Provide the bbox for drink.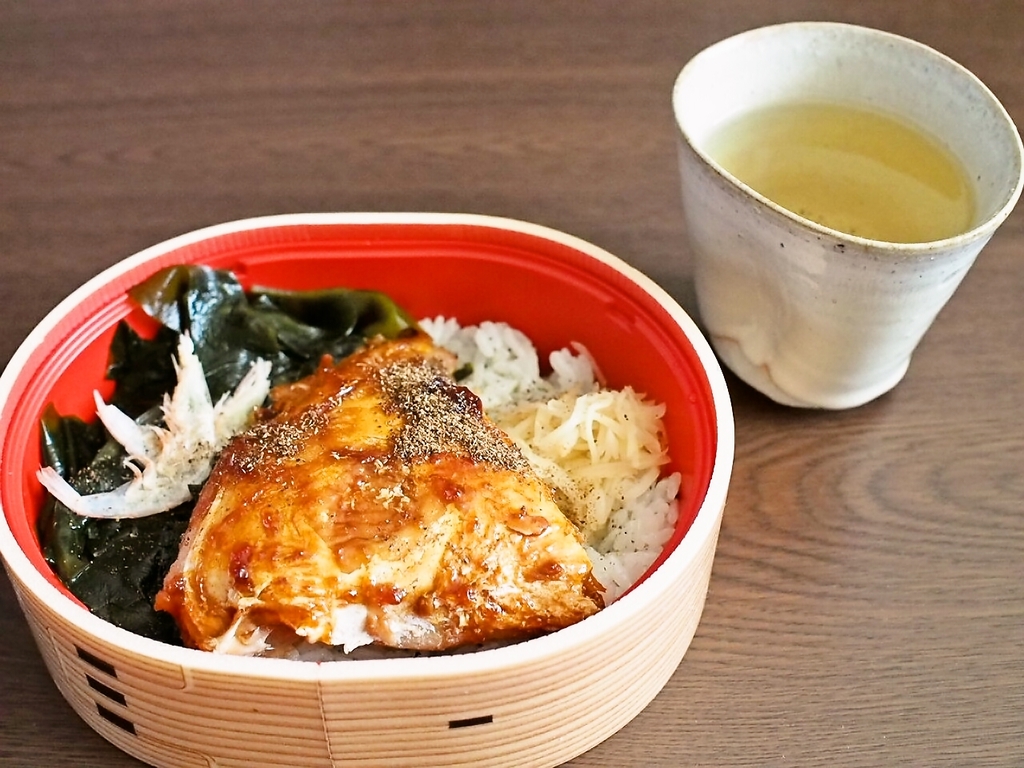
[666,0,1023,421].
